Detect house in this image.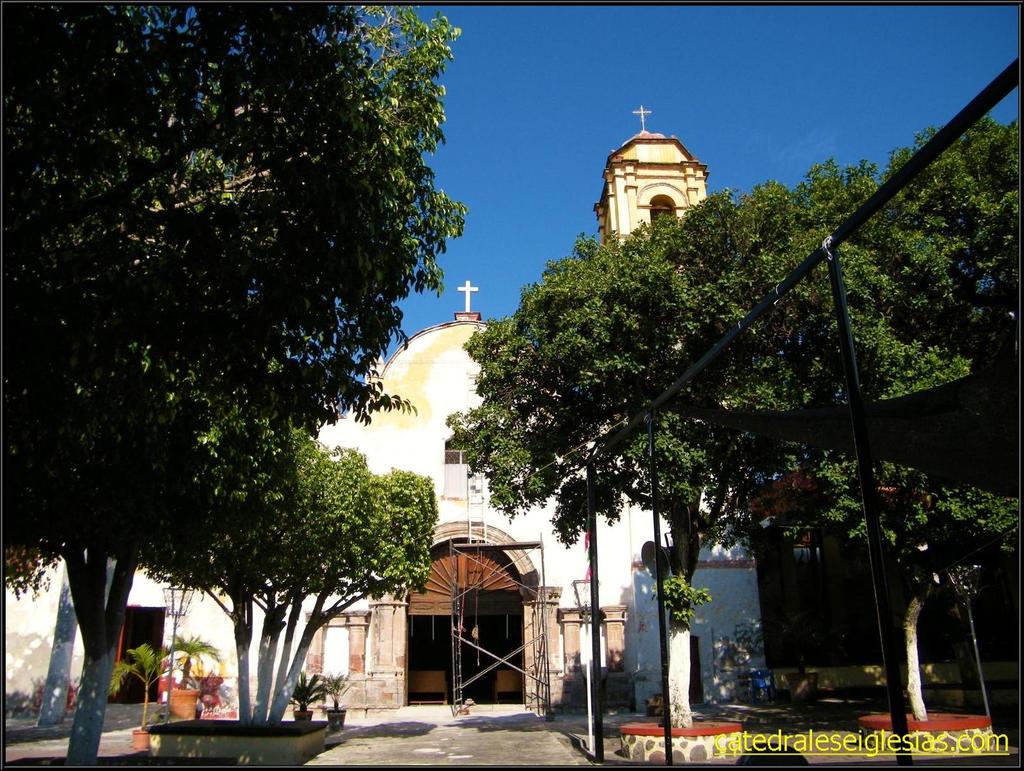
Detection: box=[593, 128, 708, 261].
